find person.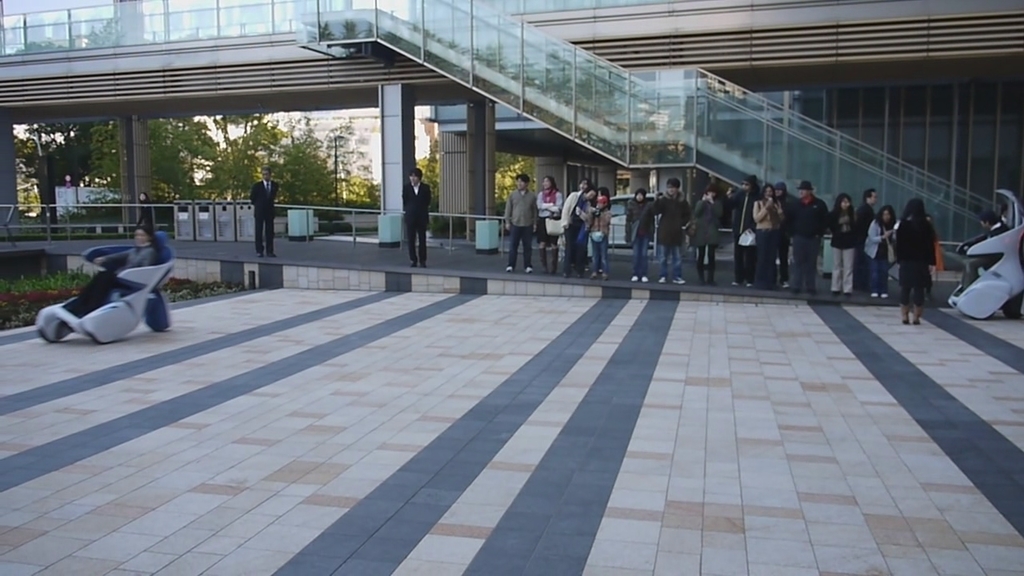
x1=588 y1=195 x2=614 y2=282.
